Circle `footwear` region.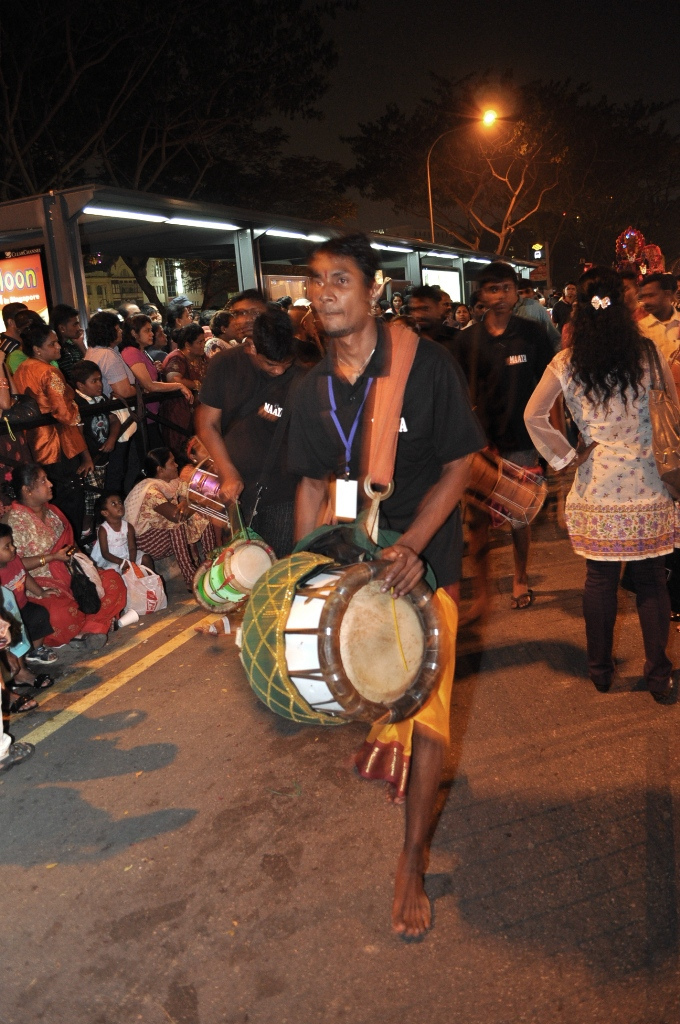
Region: Rect(0, 689, 31, 719).
